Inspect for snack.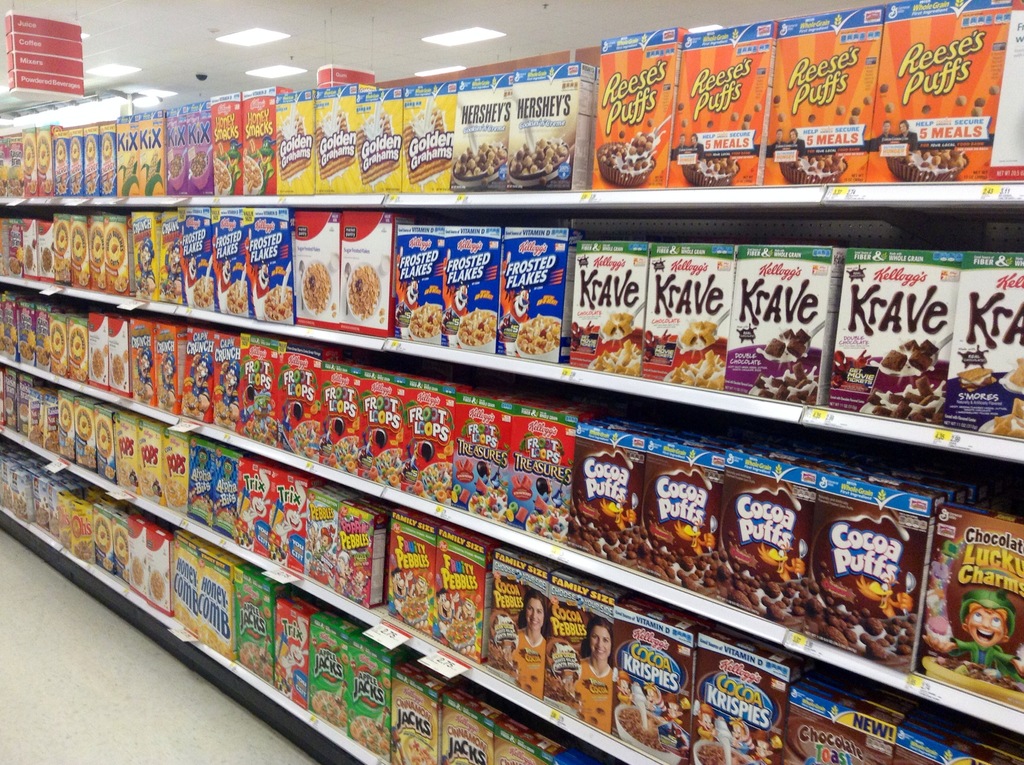
Inspection: [x1=380, y1=309, x2=385, y2=313].
